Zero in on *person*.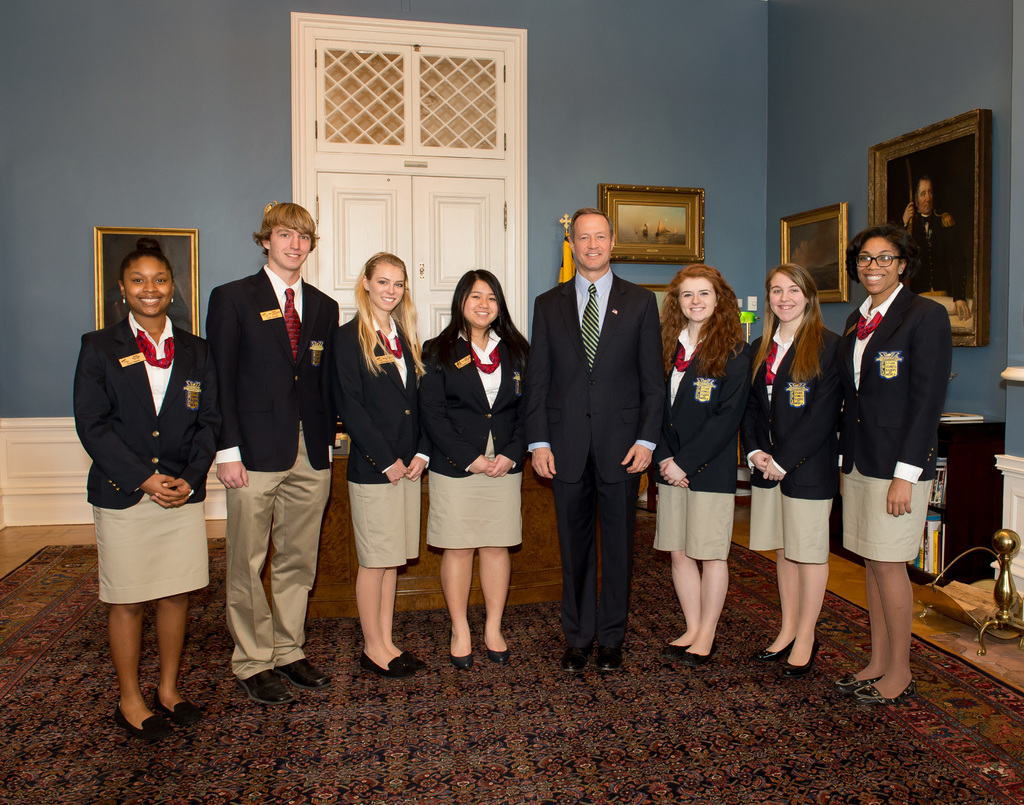
Zeroed in: Rect(744, 262, 847, 678).
